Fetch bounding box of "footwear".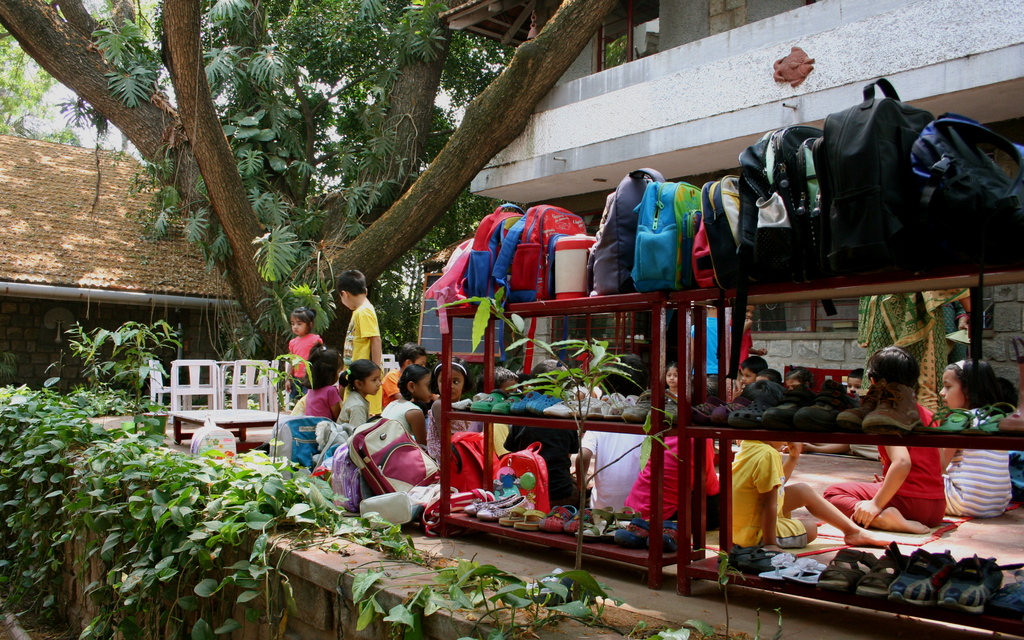
Bbox: x1=619 y1=513 x2=648 y2=547.
